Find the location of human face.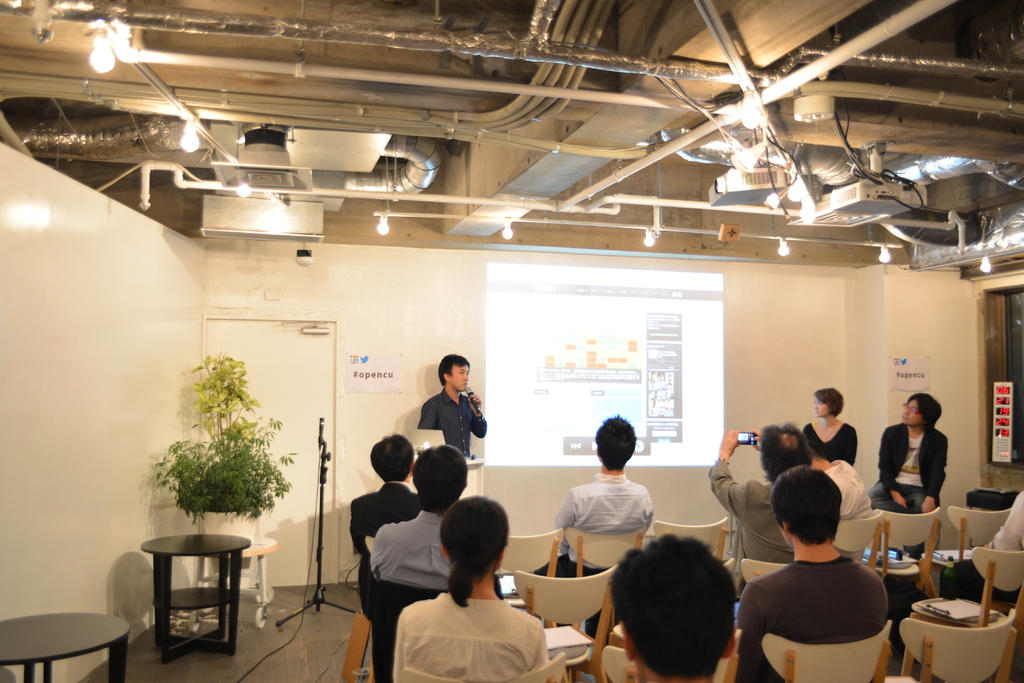
Location: 899, 399, 923, 427.
